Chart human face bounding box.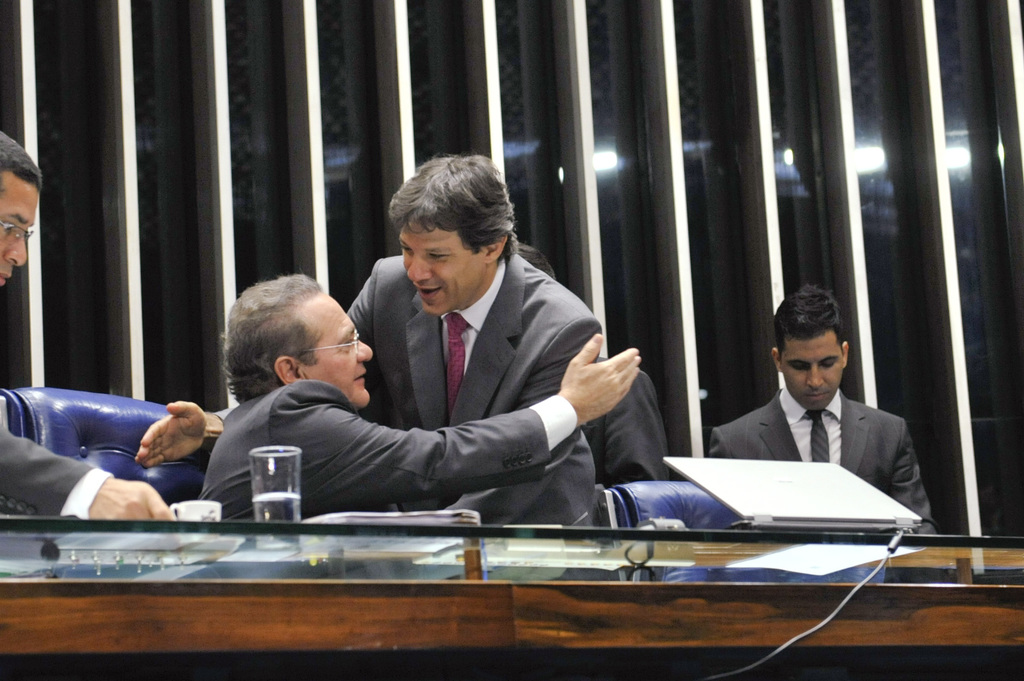
Charted: left=781, top=330, right=845, bottom=412.
